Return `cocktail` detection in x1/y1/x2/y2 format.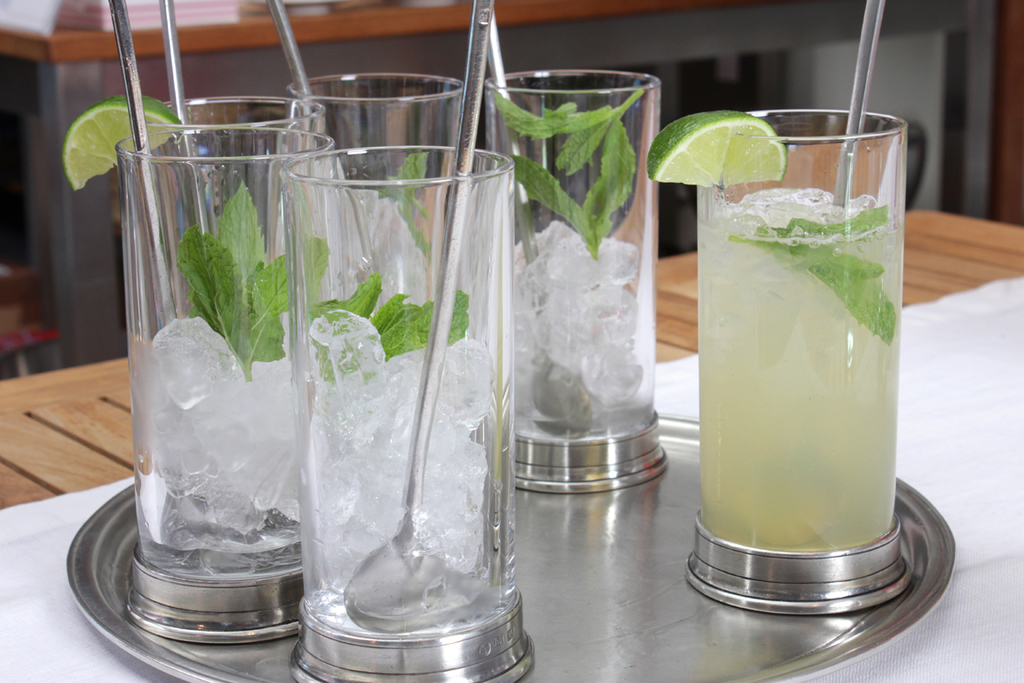
681/94/913/617.
